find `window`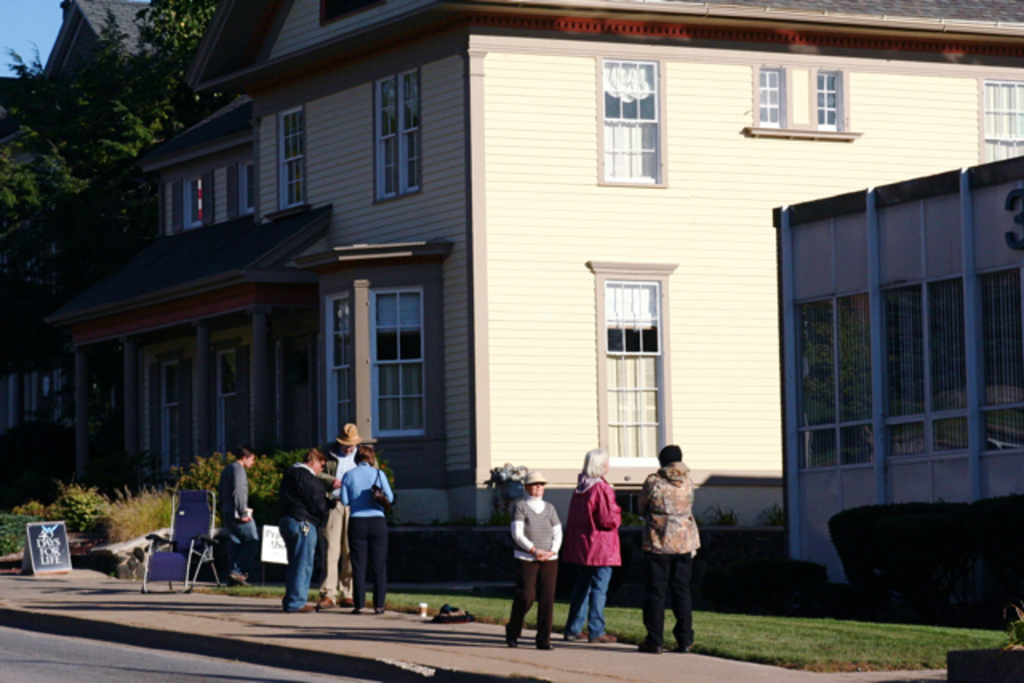
{"x1": 798, "y1": 294, "x2": 874, "y2": 469}
